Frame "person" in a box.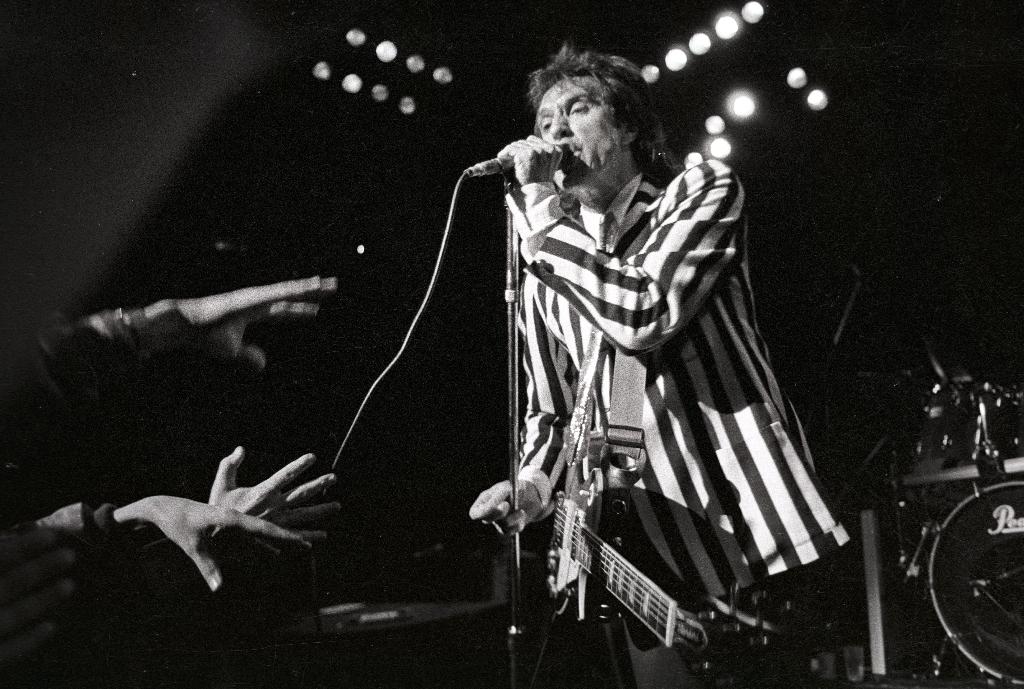
bbox(455, 37, 849, 673).
